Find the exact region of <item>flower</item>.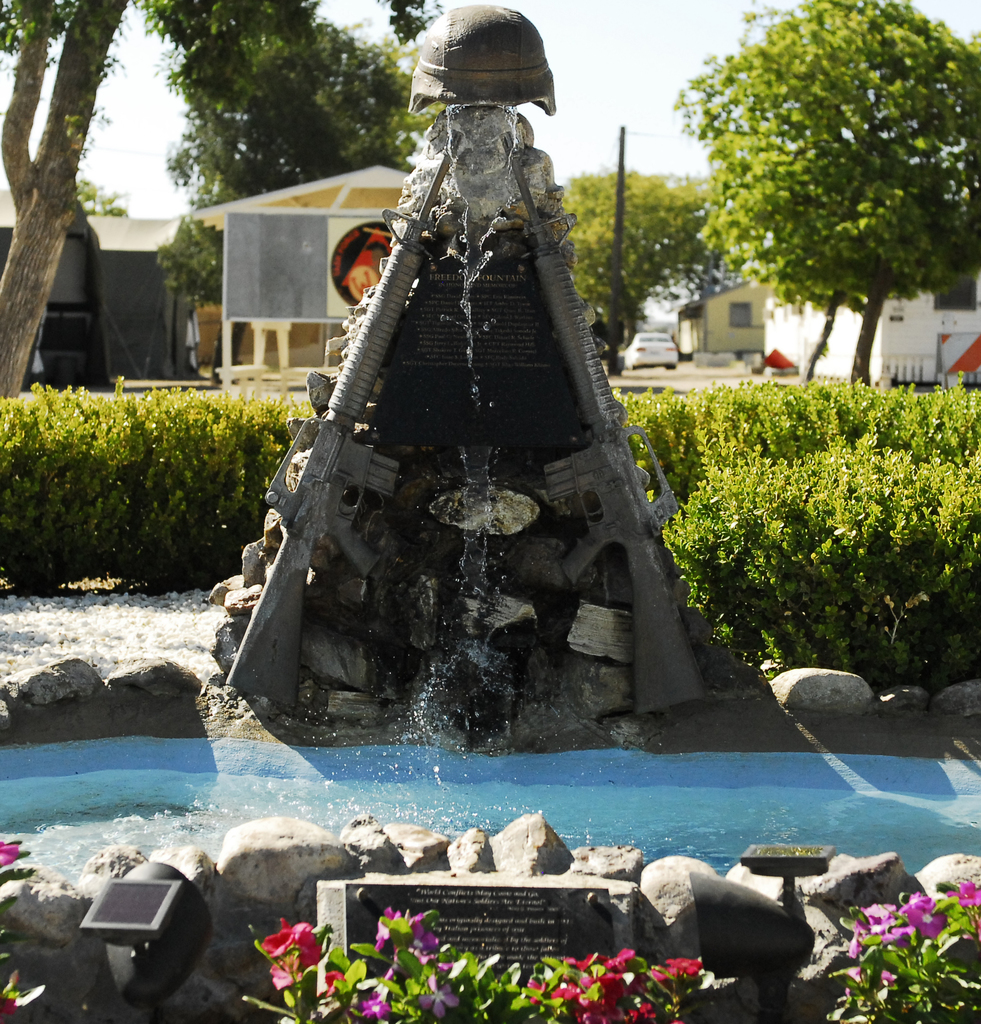
Exact region: BBox(266, 936, 290, 959).
